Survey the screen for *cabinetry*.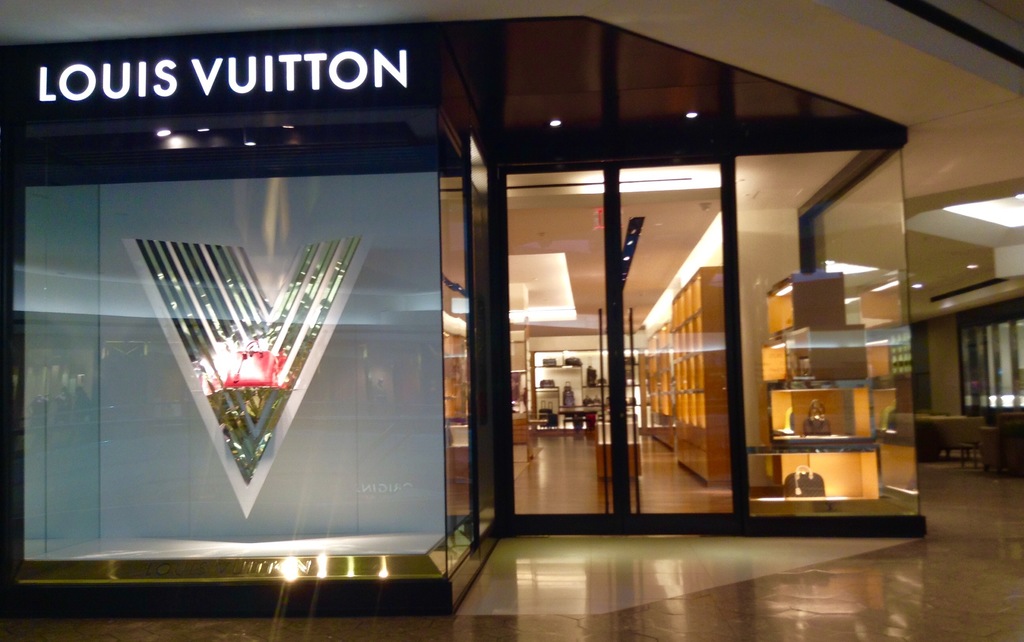
Survey found: [742,444,884,519].
